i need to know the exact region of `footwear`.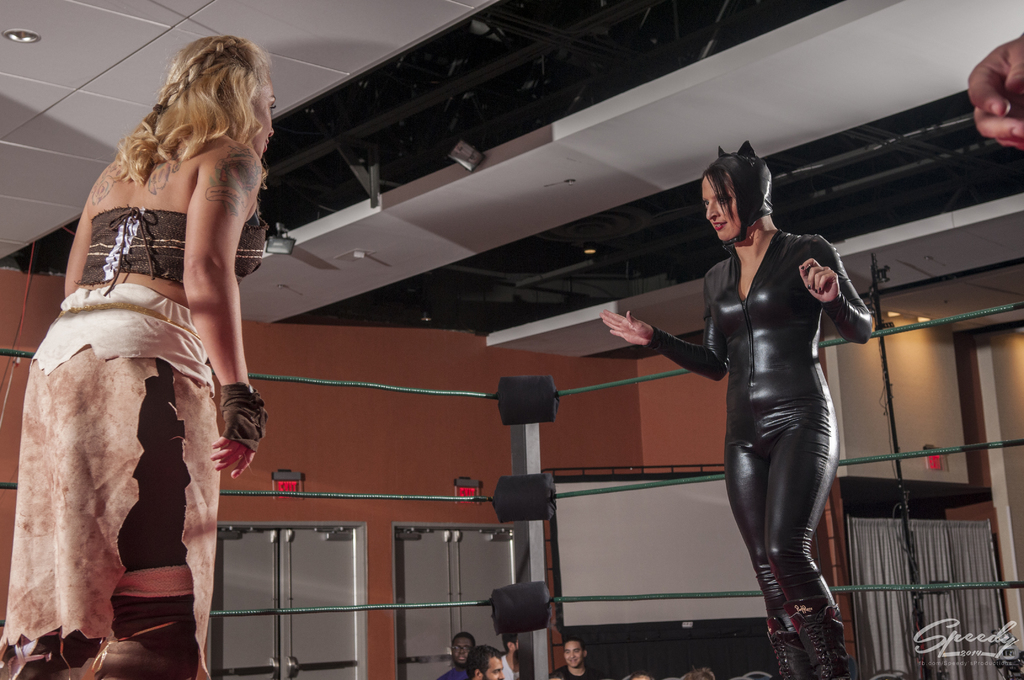
Region: <box>762,605,807,679</box>.
